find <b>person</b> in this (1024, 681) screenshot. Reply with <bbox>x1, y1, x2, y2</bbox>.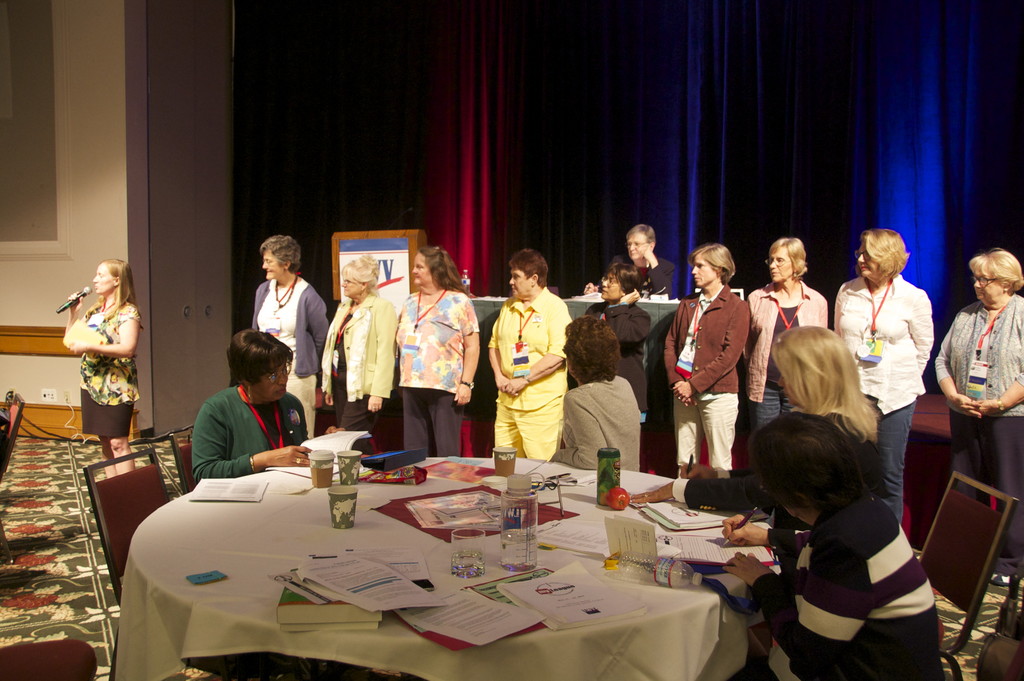
<bbox>830, 224, 936, 529</bbox>.
